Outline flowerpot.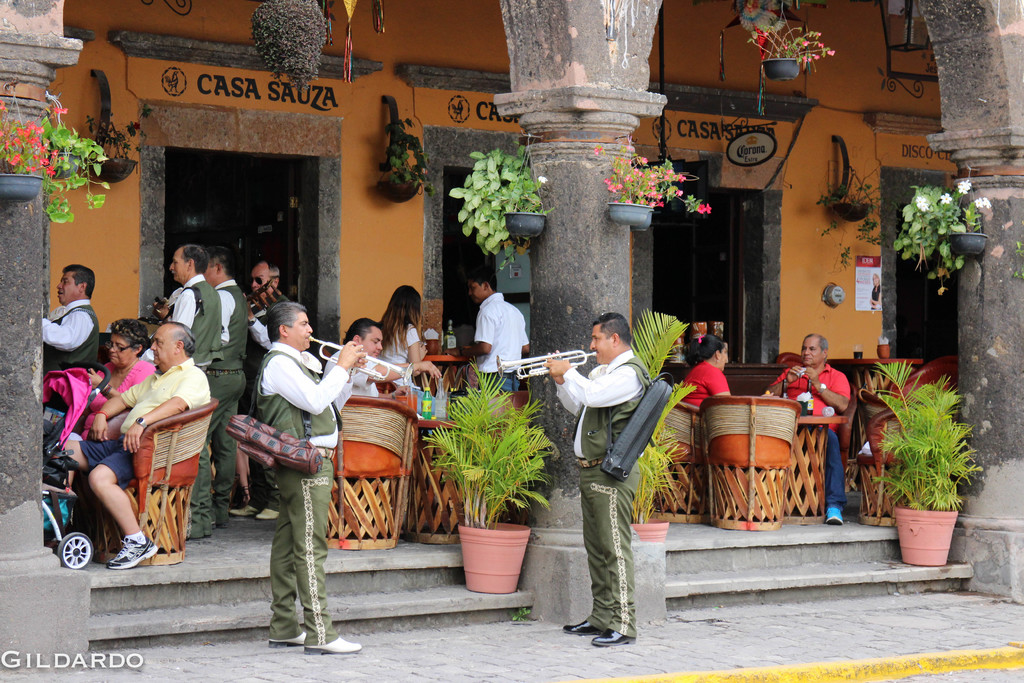
Outline: 501,211,547,242.
